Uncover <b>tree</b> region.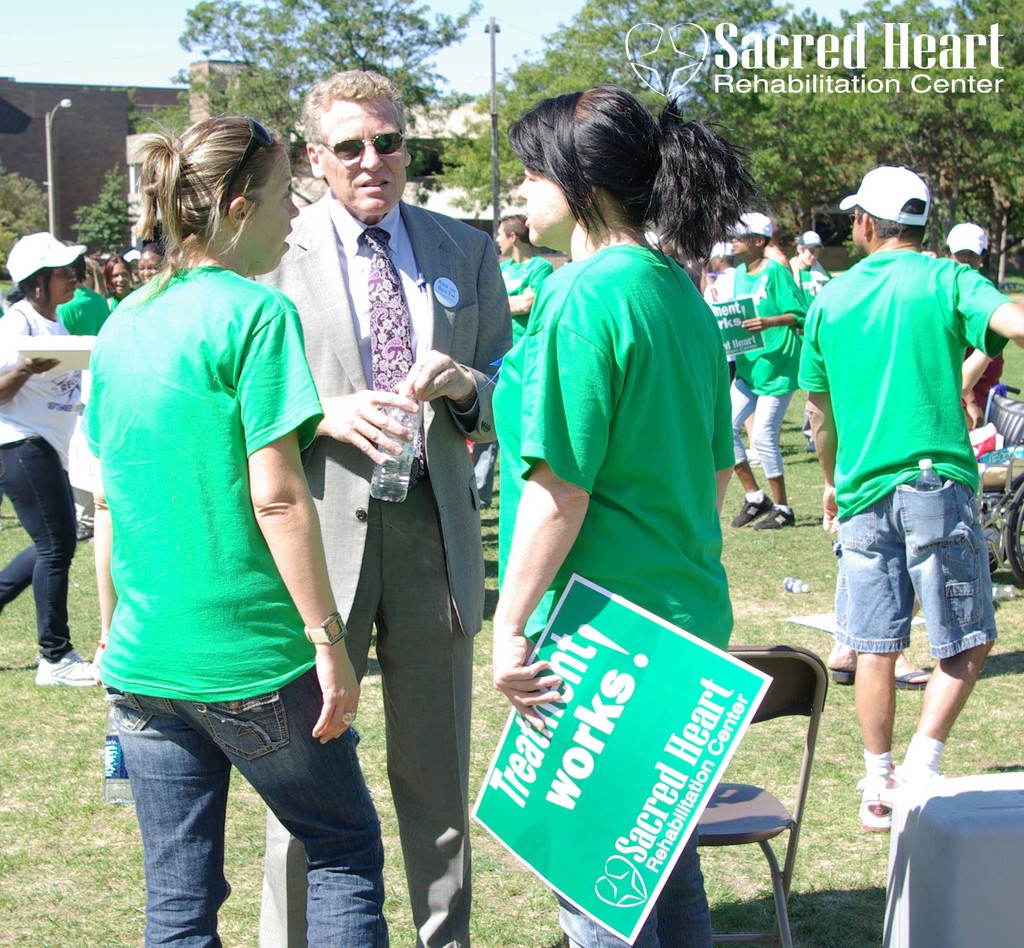
Uncovered: {"left": 64, "top": 162, "right": 145, "bottom": 260}.
